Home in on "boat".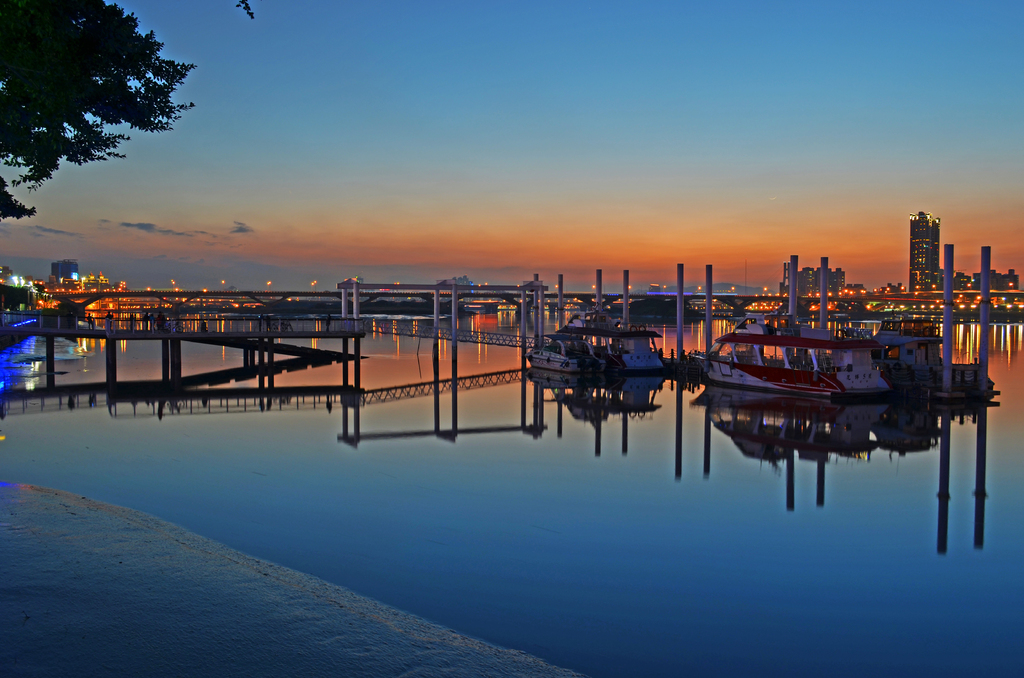
Homed in at <box>693,250,892,399</box>.
